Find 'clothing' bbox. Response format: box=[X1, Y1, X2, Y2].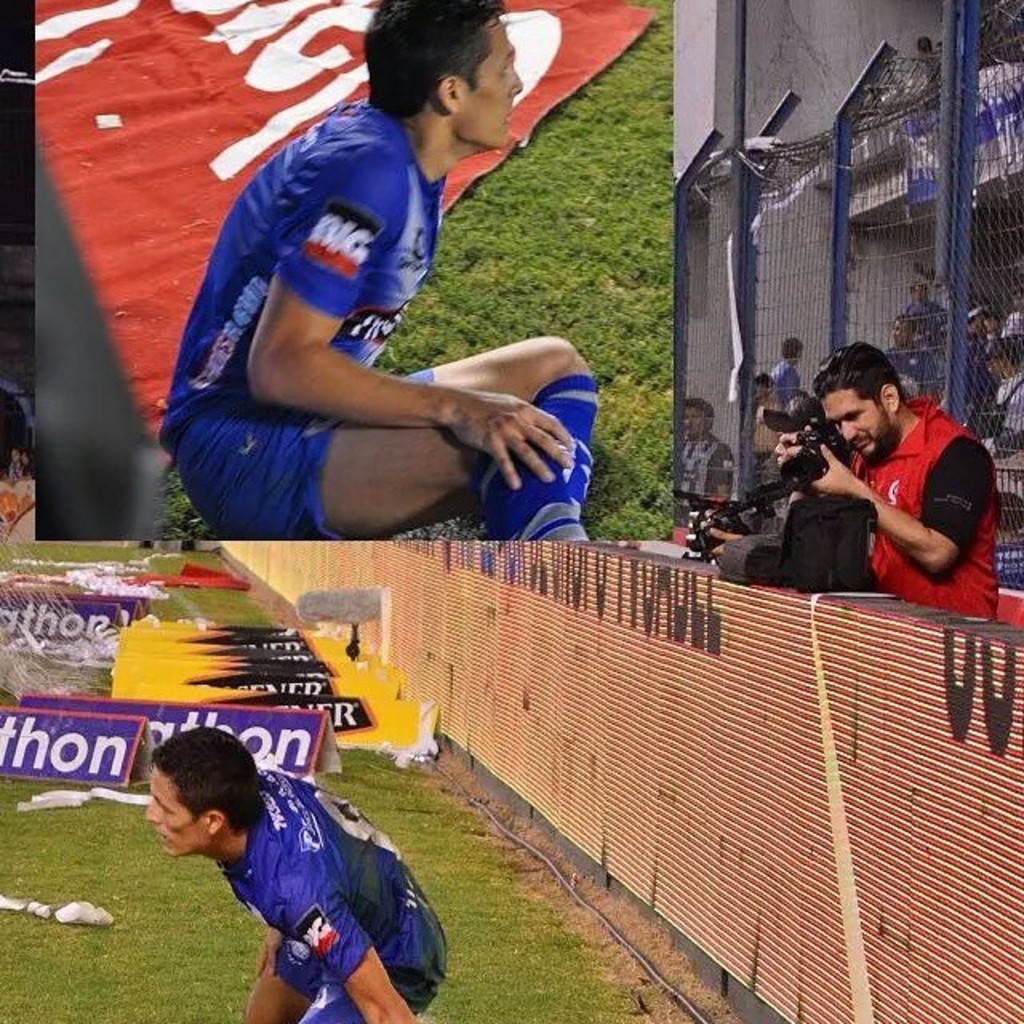
box=[898, 296, 947, 346].
